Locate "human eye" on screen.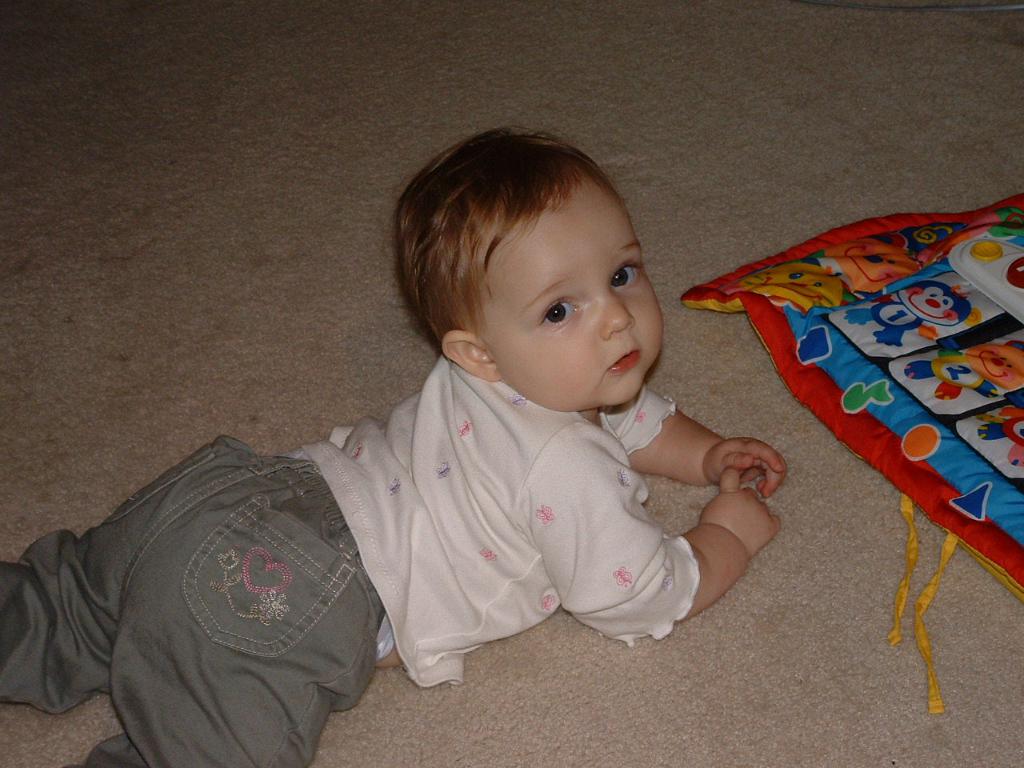
On screen at [x1=538, y1=296, x2=581, y2=325].
